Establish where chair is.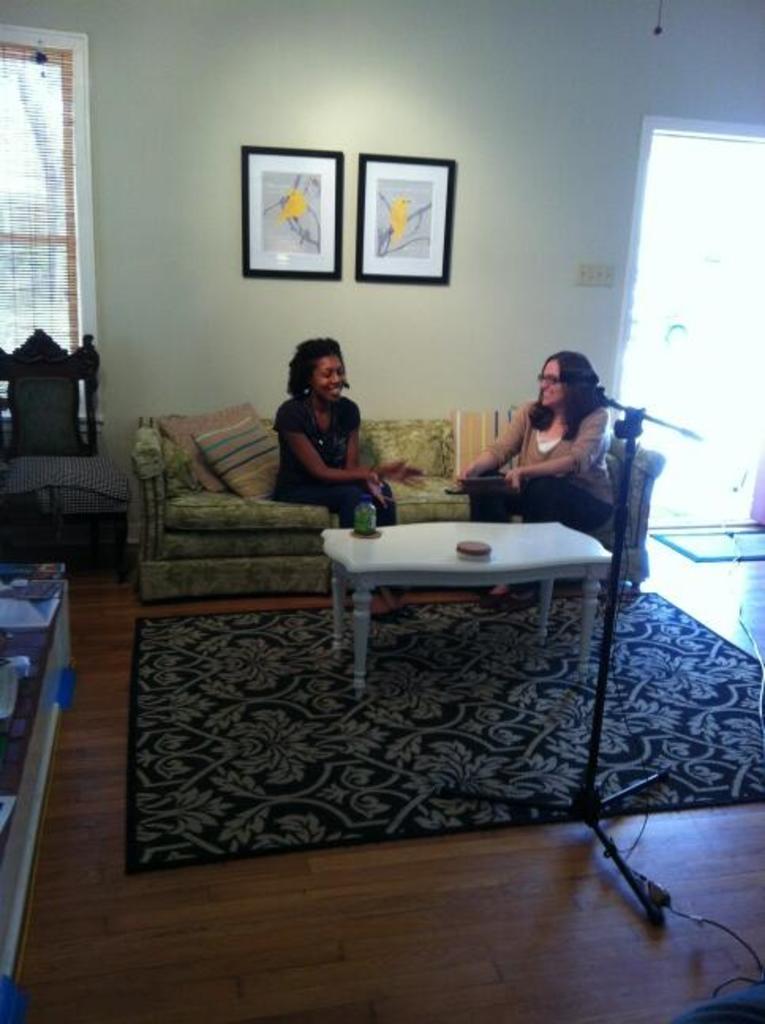
Established at {"x1": 6, "y1": 360, "x2": 128, "y2": 561}.
